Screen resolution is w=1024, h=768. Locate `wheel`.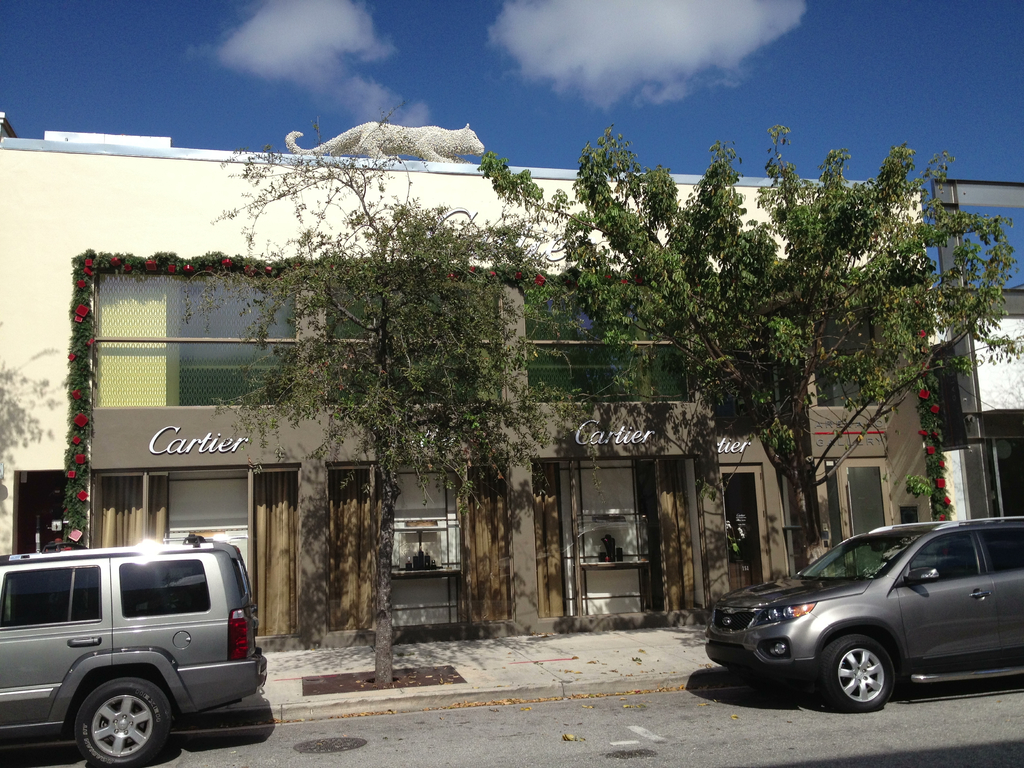
box(65, 680, 180, 767).
